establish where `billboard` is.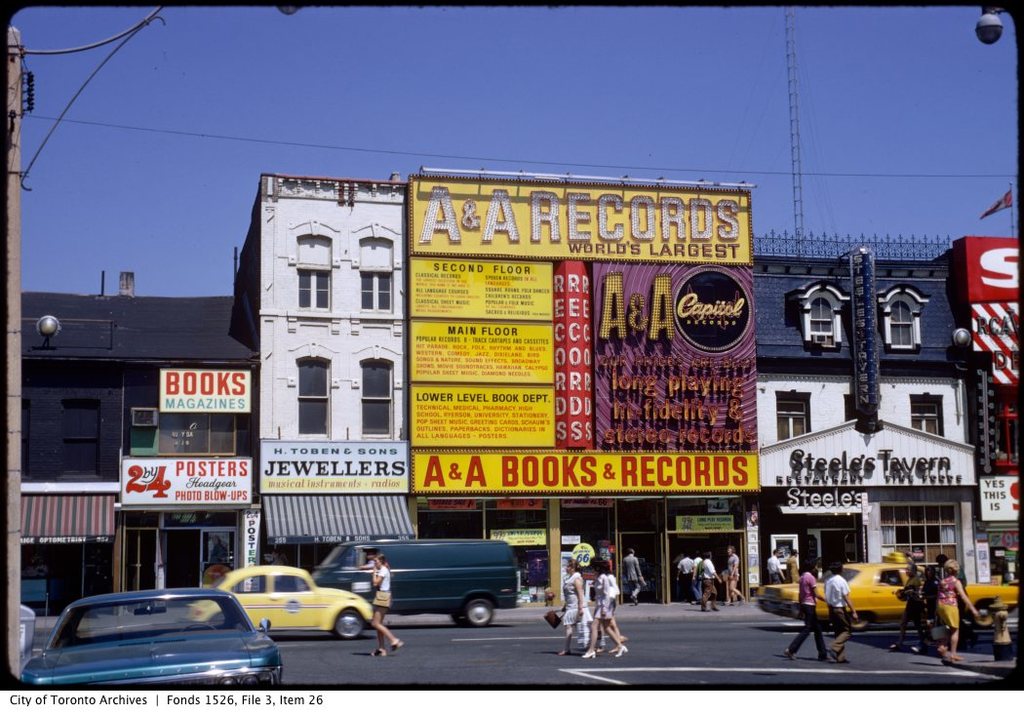
Established at [x1=946, y1=233, x2=1023, y2=302].
